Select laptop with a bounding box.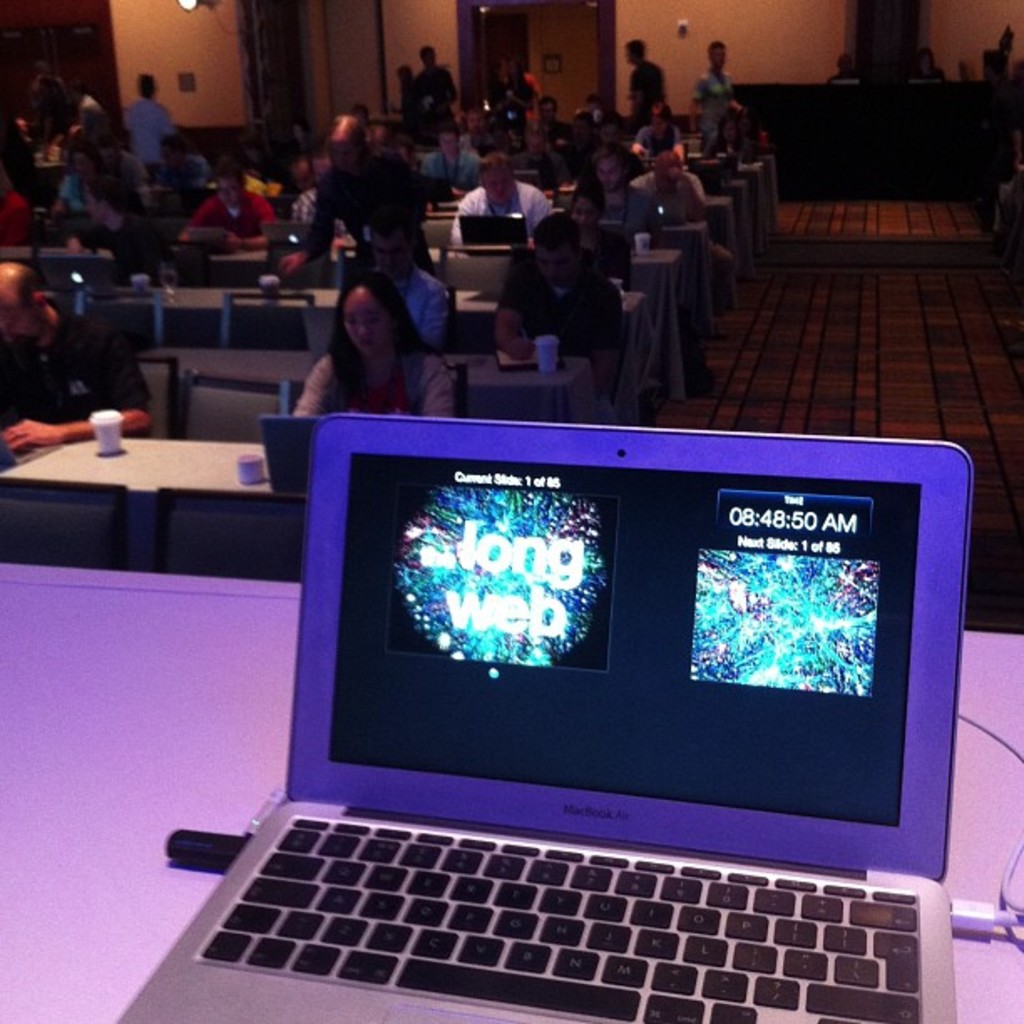
bbox(264, 223, 311, 248).
